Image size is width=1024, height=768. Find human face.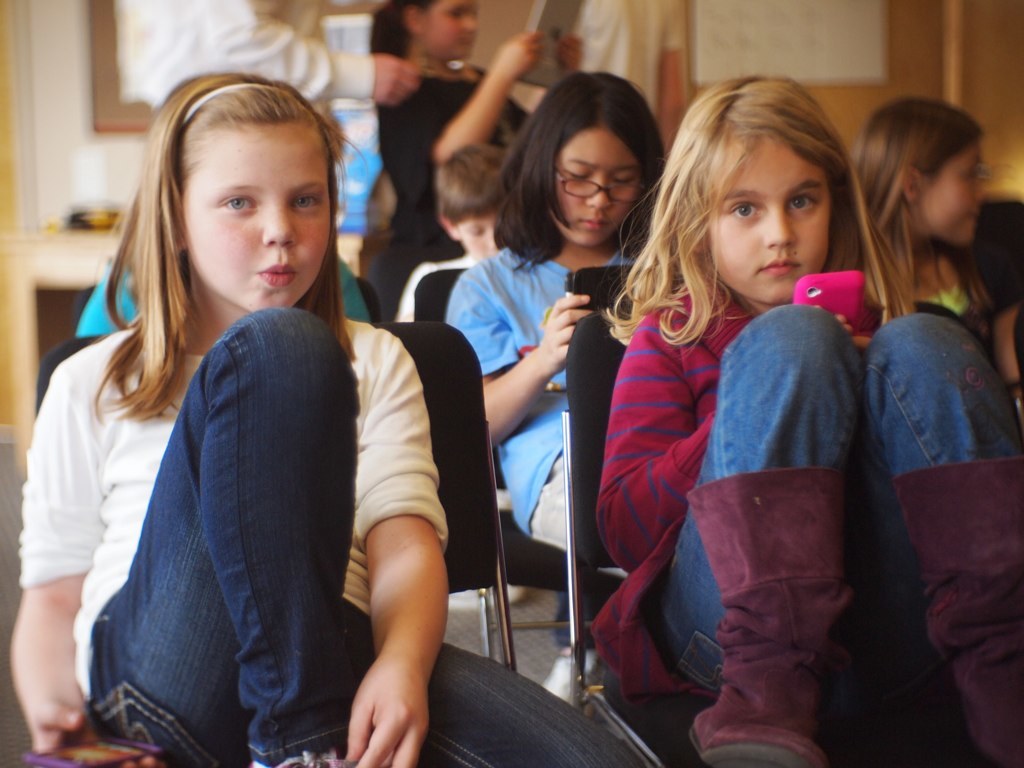
[x1=423, y1=0, x2=485, y2=59].
